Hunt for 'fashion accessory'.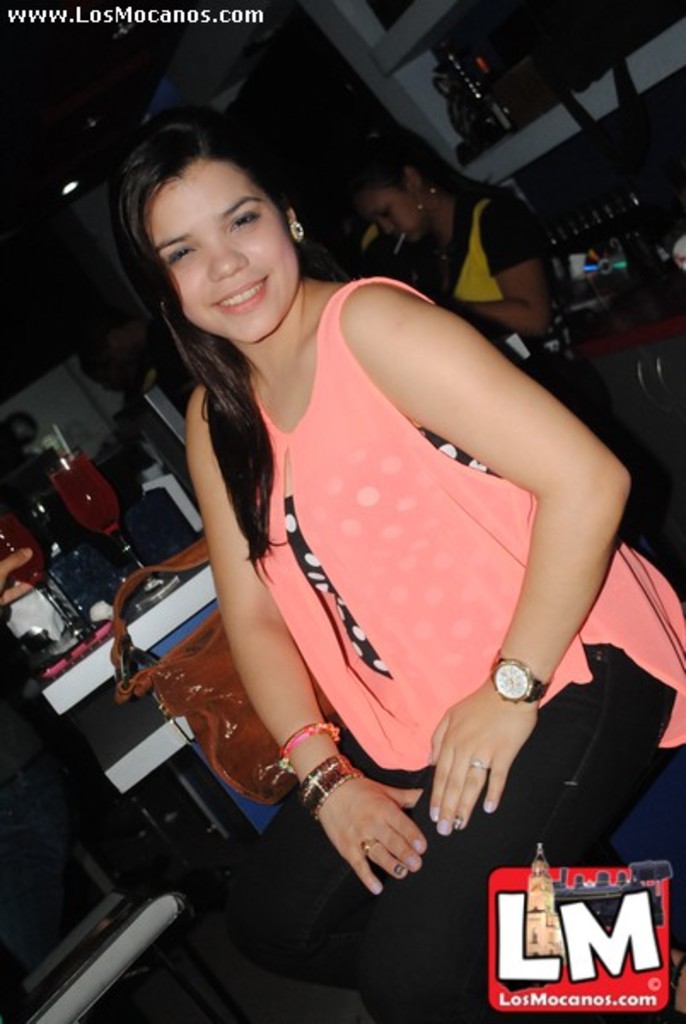
Hunted down at {"x1": 488, "y1": 650, "x2": 553, "y2": 710}.
